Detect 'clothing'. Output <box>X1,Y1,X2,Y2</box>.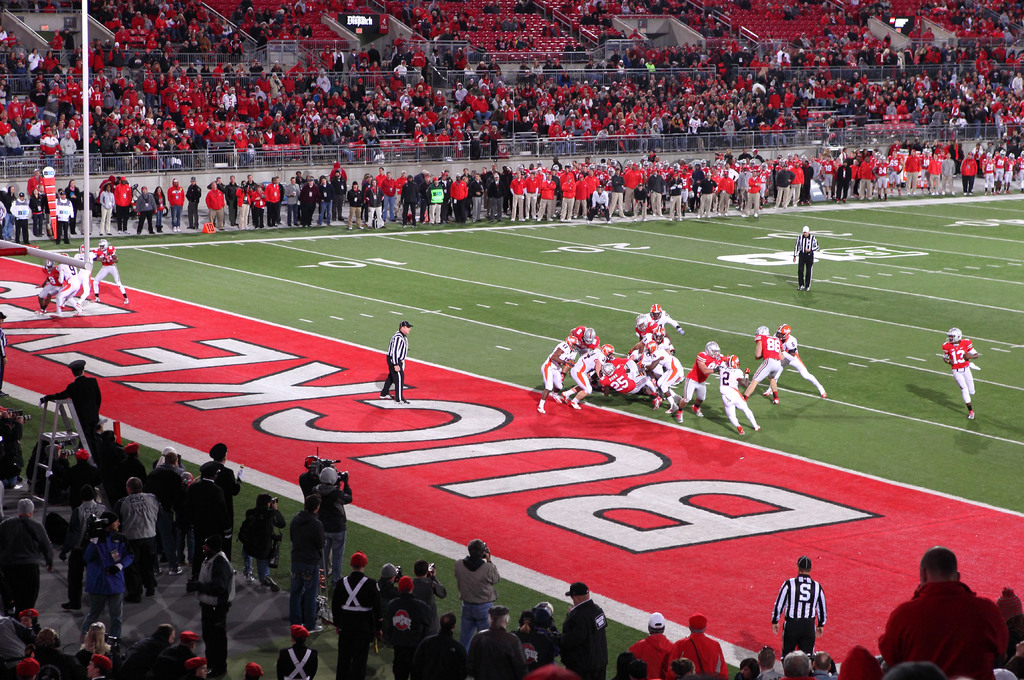
<box>0,407,26,478</box>.
